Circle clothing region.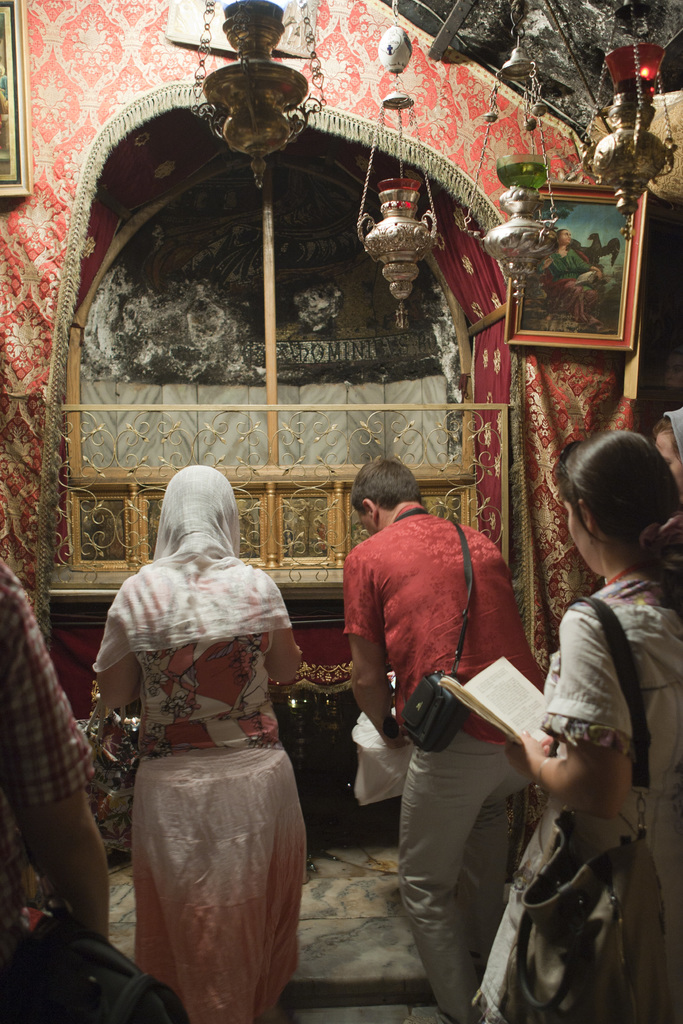
Region: {"left": 0, "top": 554, "right": 99, "bottom": 975}.
